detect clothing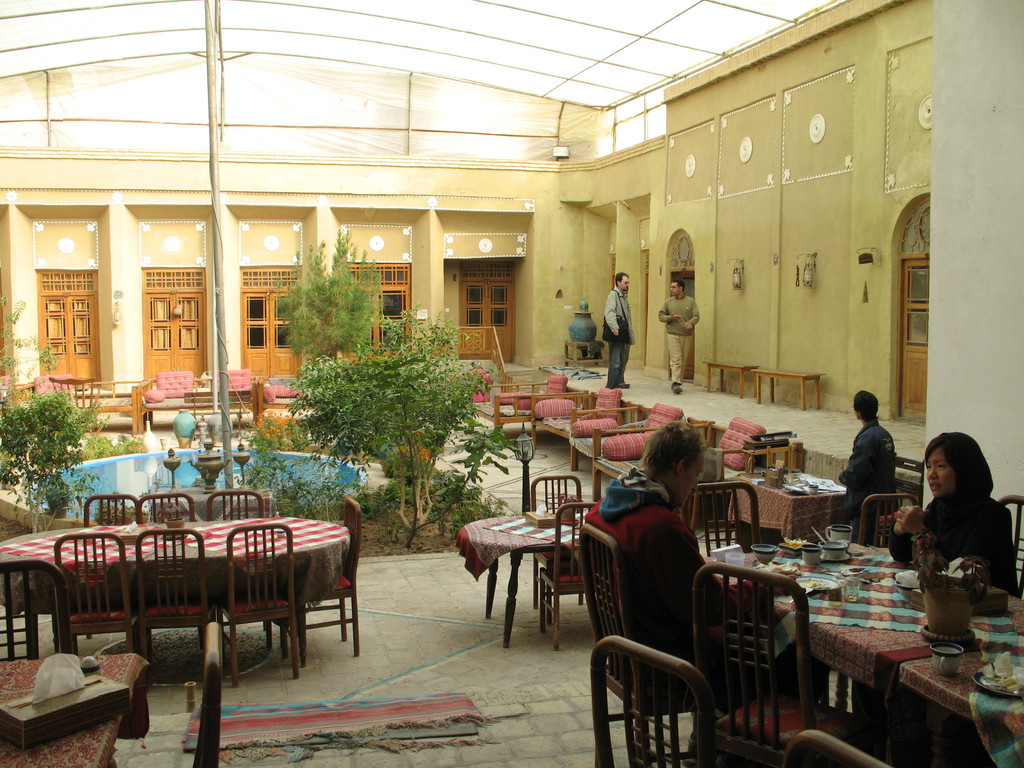
662/297/701/389
